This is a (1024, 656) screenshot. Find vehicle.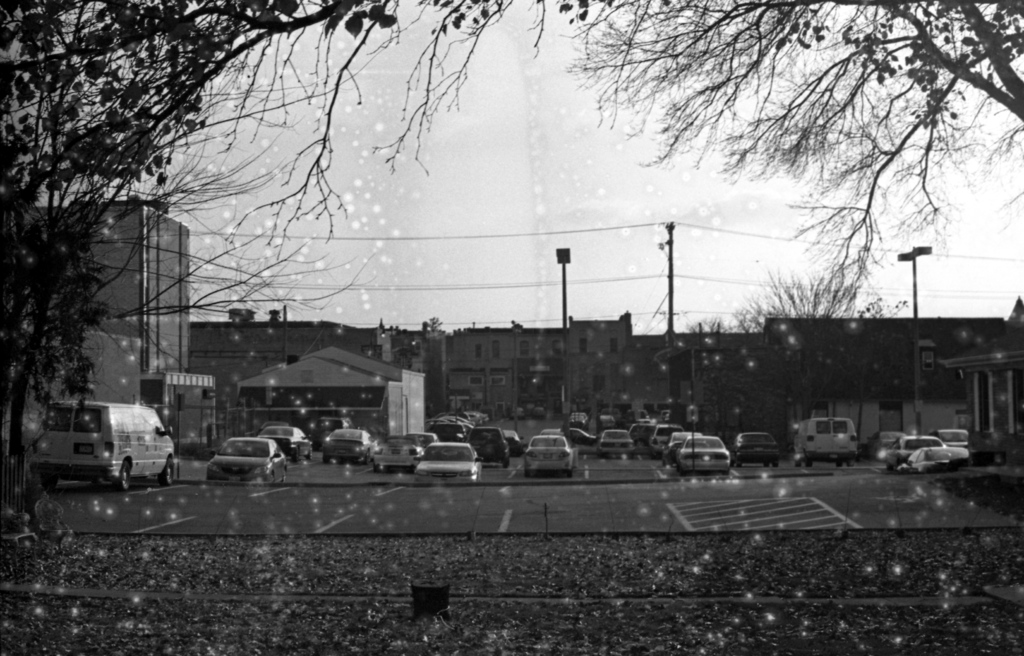
Bounding box: 884:434:943:469.
